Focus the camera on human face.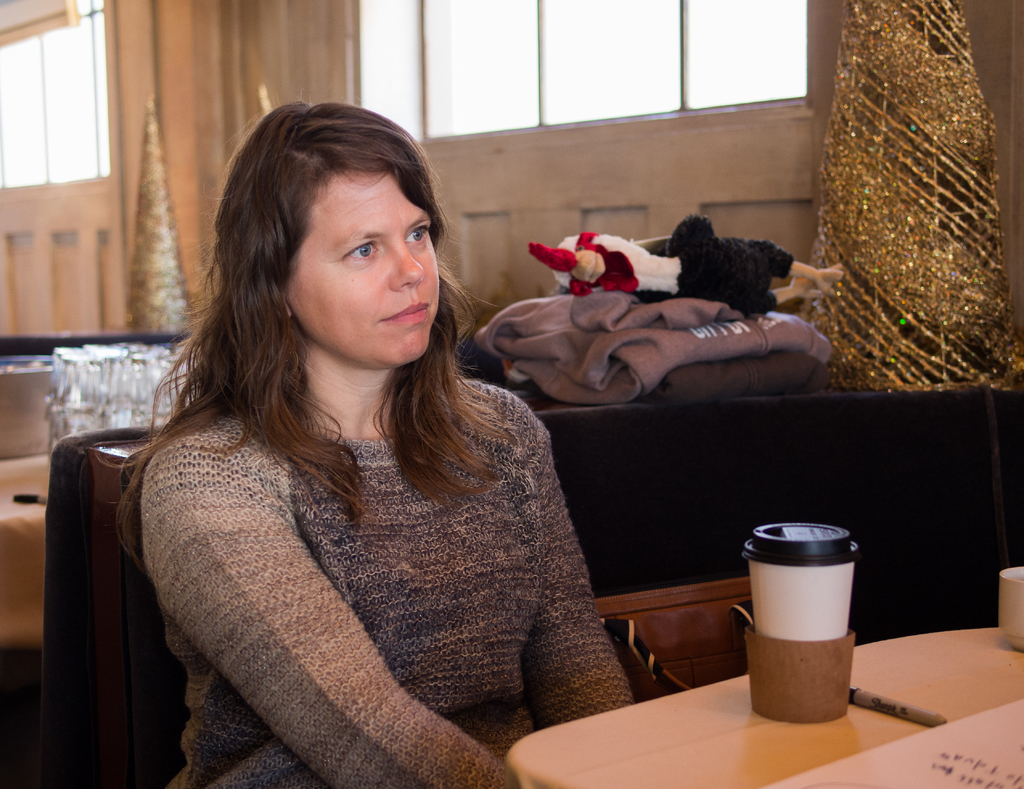
Focus region: left=282, top=171, right=444, bottom=363.
